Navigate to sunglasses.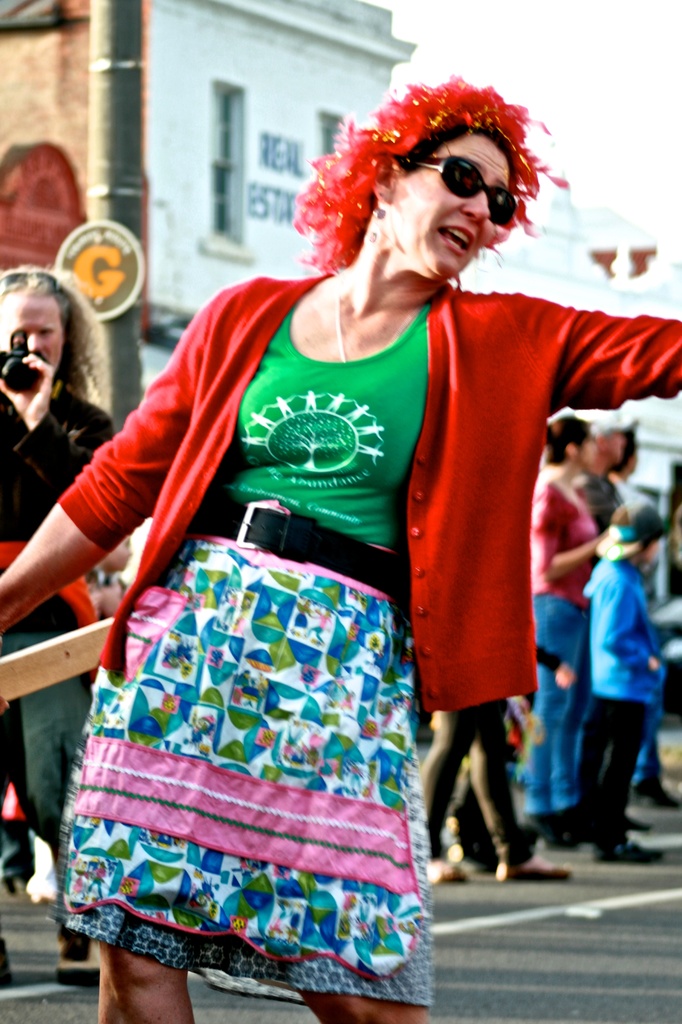
Navigation target: 403,154,521,228.
